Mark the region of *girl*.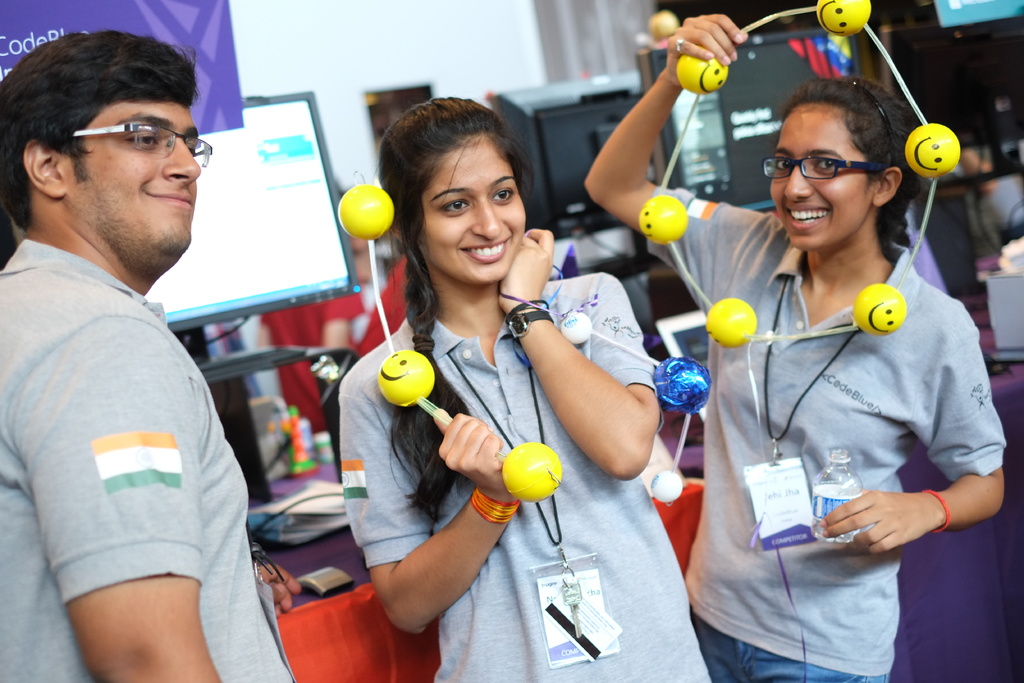
Region: {"x1": 582, "y1": 12, "x2": 1006, "y2": 682}.
